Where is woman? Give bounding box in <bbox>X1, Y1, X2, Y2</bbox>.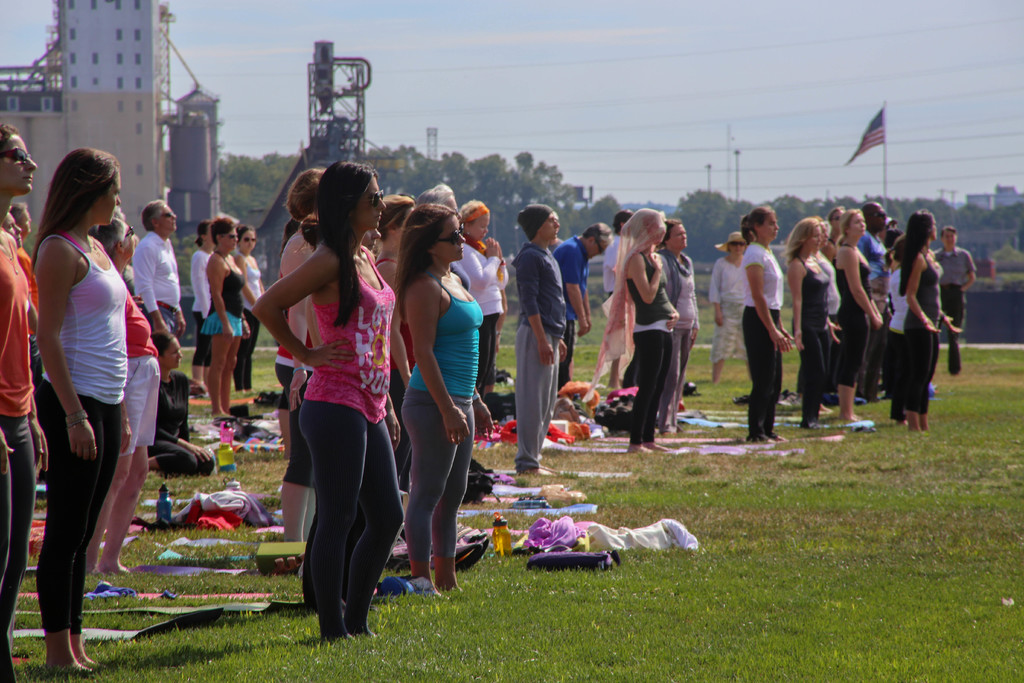
<bbox>456, 199, 510, 416</bbox>.
